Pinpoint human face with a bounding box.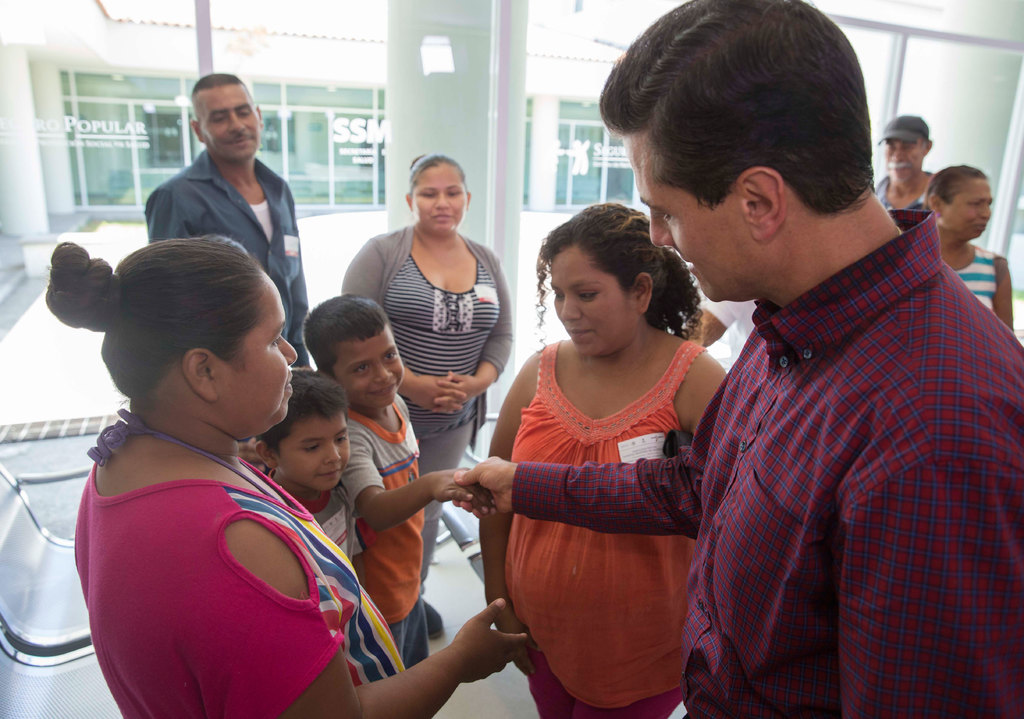
x1=330 y1=320 x2=404 y2=407.
